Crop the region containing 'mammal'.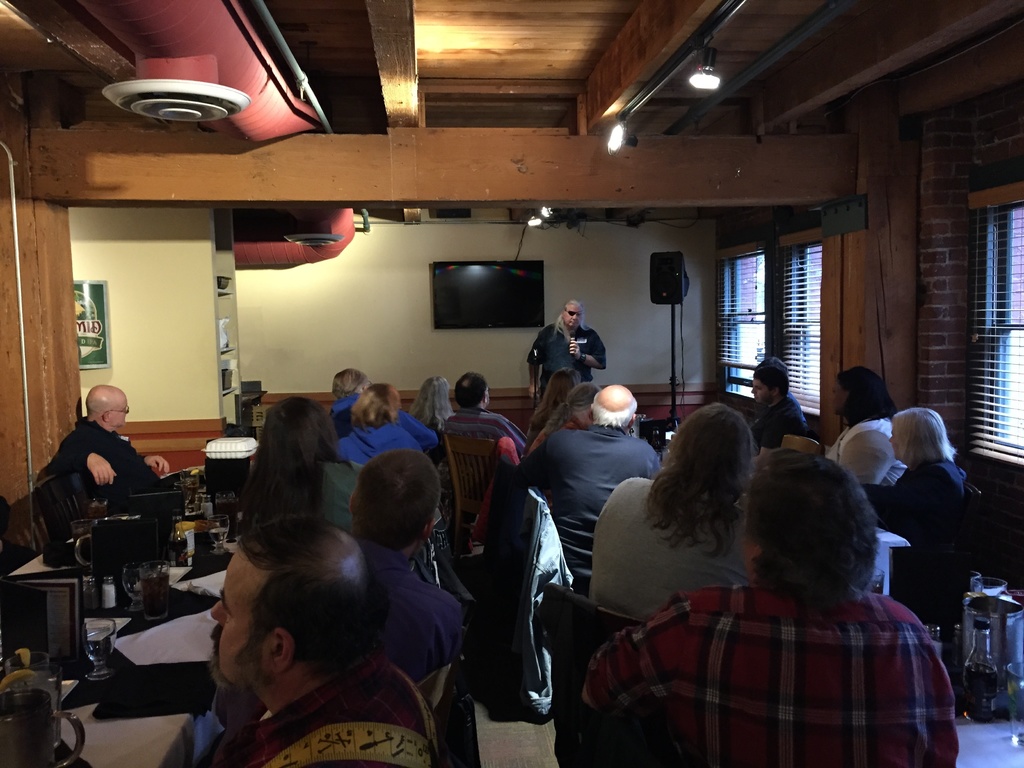
Crop region: 49,382,168,515.
